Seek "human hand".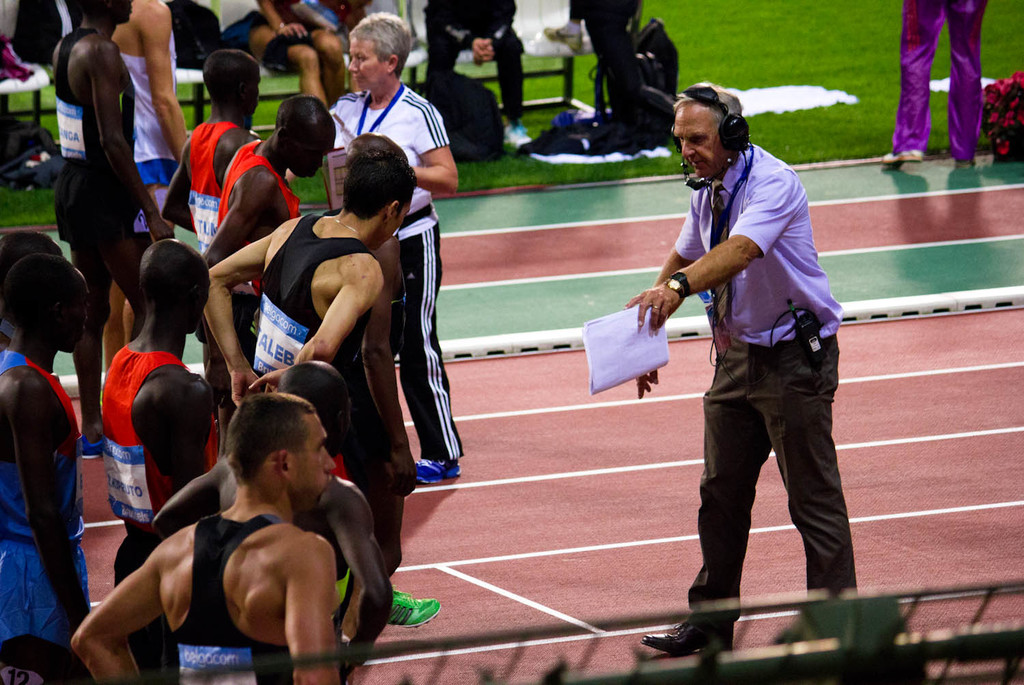
629, 285, 680, 336.
